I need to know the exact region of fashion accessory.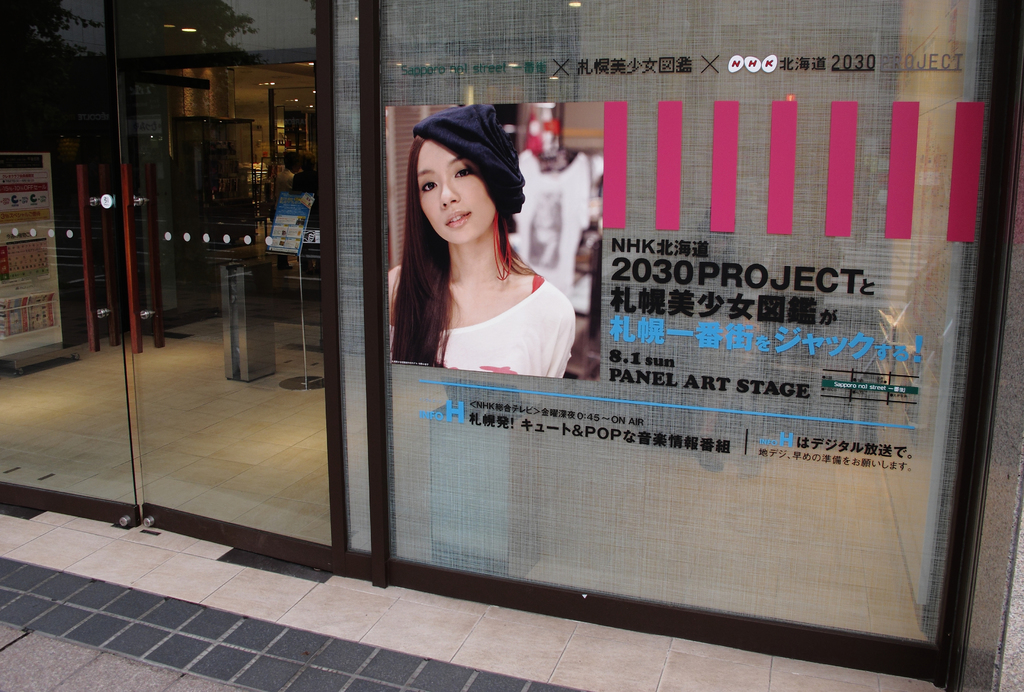
Region: [x1=489, y1=202, x2=516, y2=285].
